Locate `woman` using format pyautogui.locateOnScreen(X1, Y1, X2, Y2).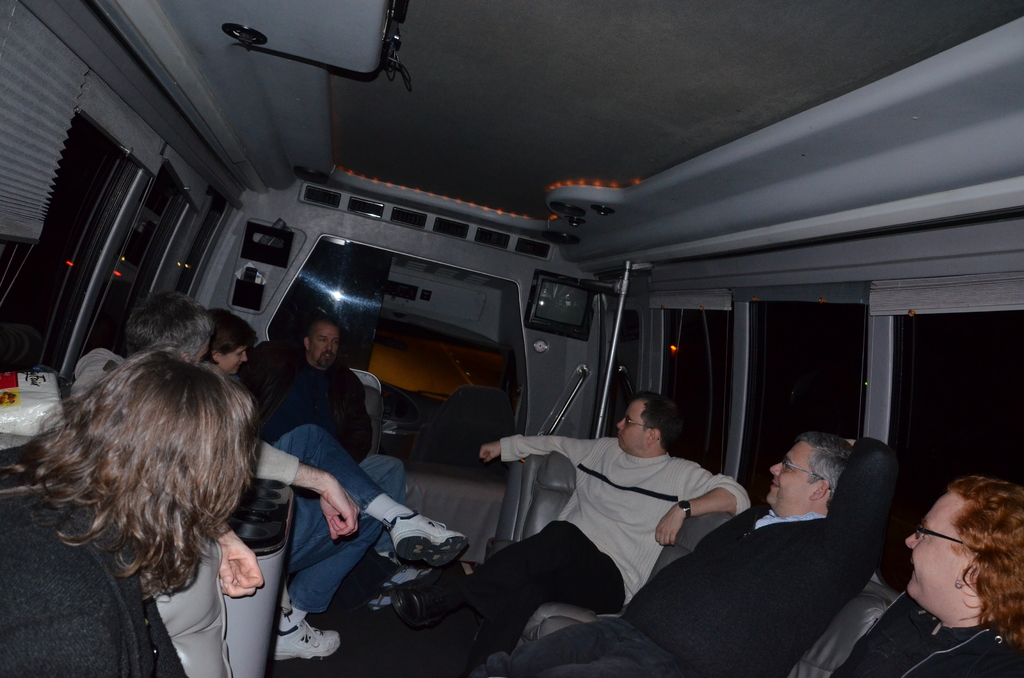
pyautogui.locateOnScreen(0, 343, 259, 677).
